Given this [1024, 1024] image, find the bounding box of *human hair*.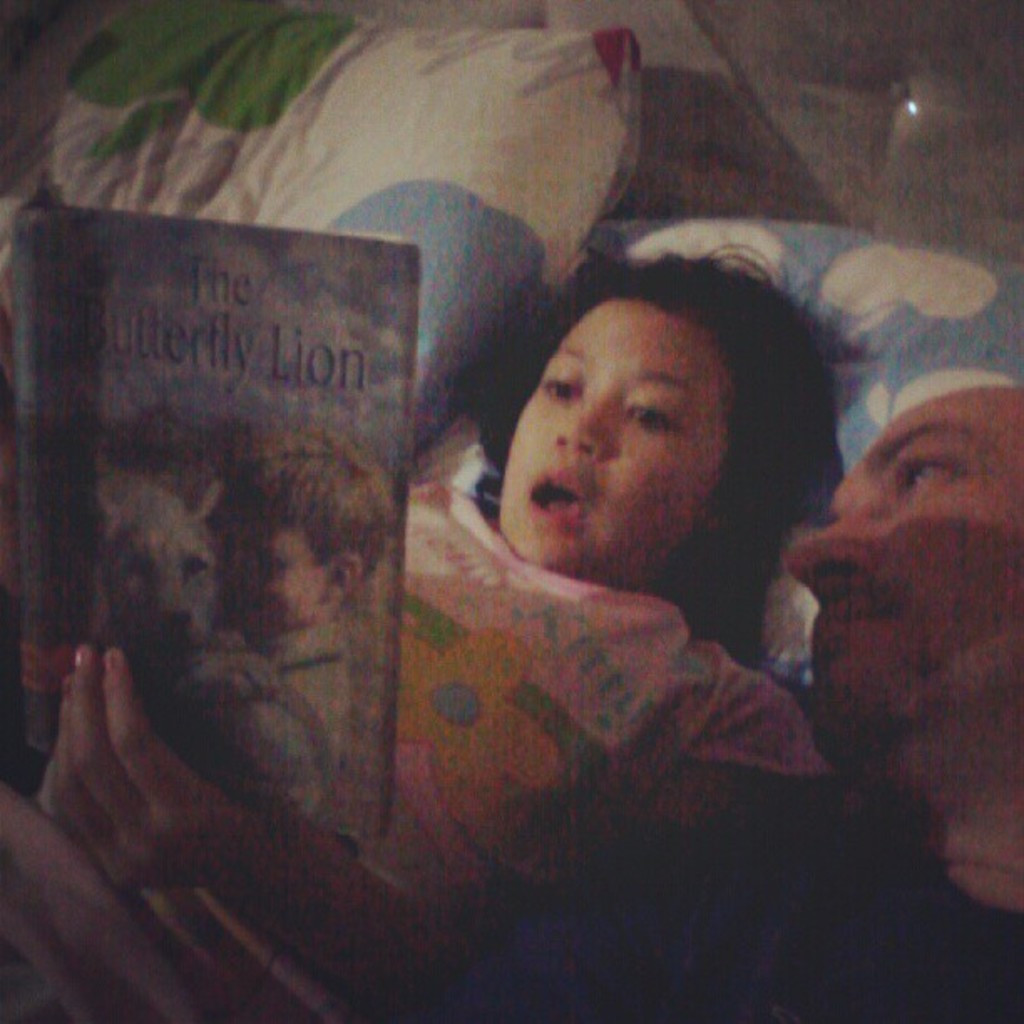
x1=452, y1=238, x2=820, y2=604.
